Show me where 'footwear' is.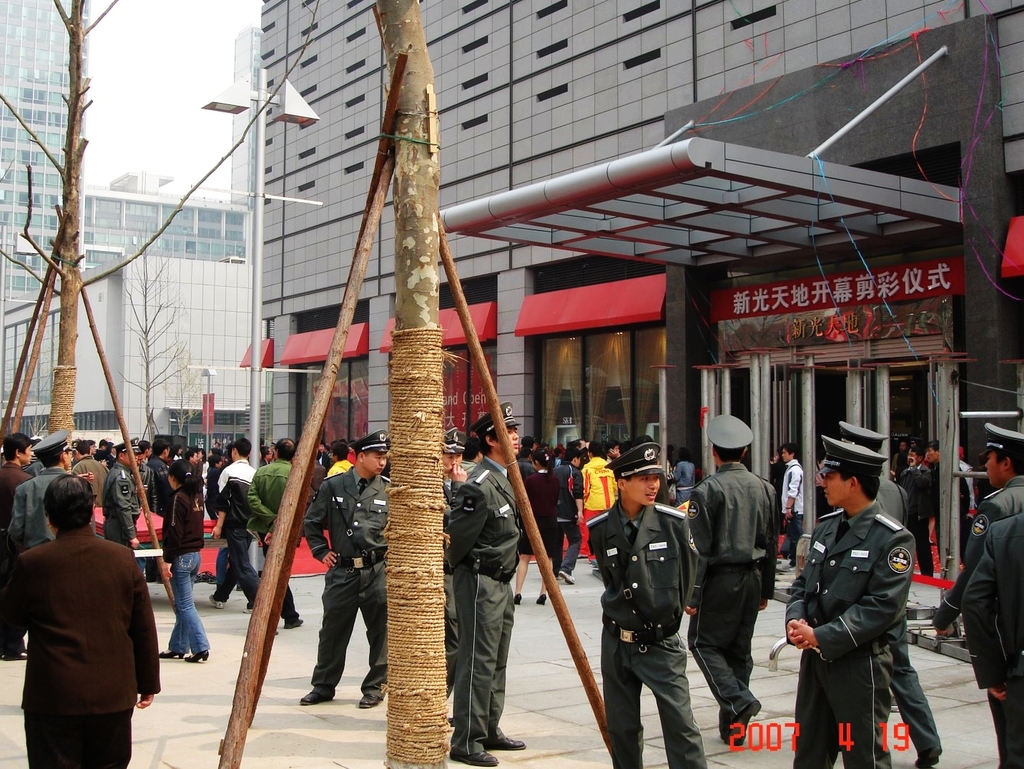
'footwear' is at crop(357, 691, 387, 708).
